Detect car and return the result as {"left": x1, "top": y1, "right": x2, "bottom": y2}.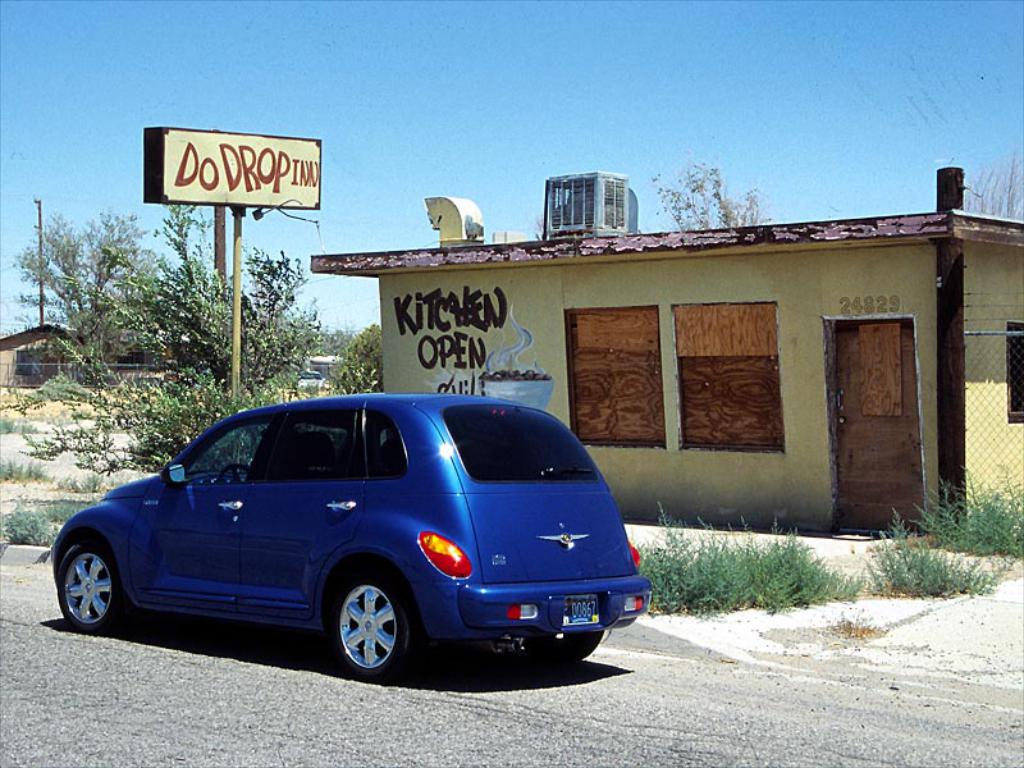
{"left": 296, "top": 369, "right": 326, "bottom": 389}.
